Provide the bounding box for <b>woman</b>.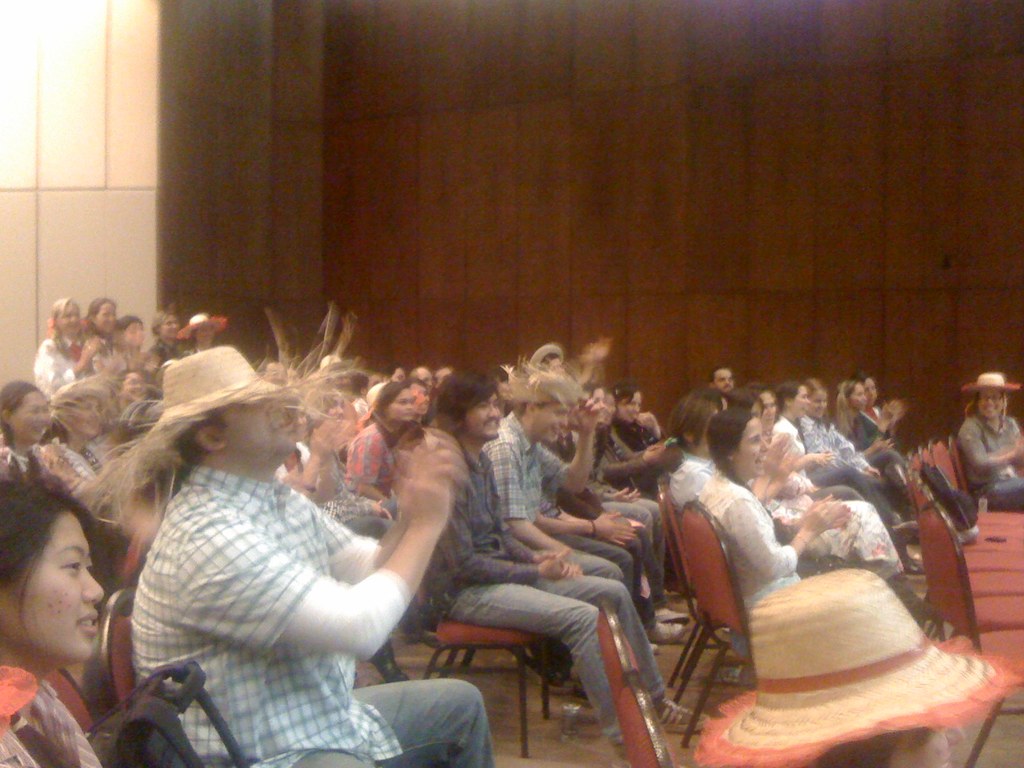
x1=47 y1=374 x2=127 y2=522.
